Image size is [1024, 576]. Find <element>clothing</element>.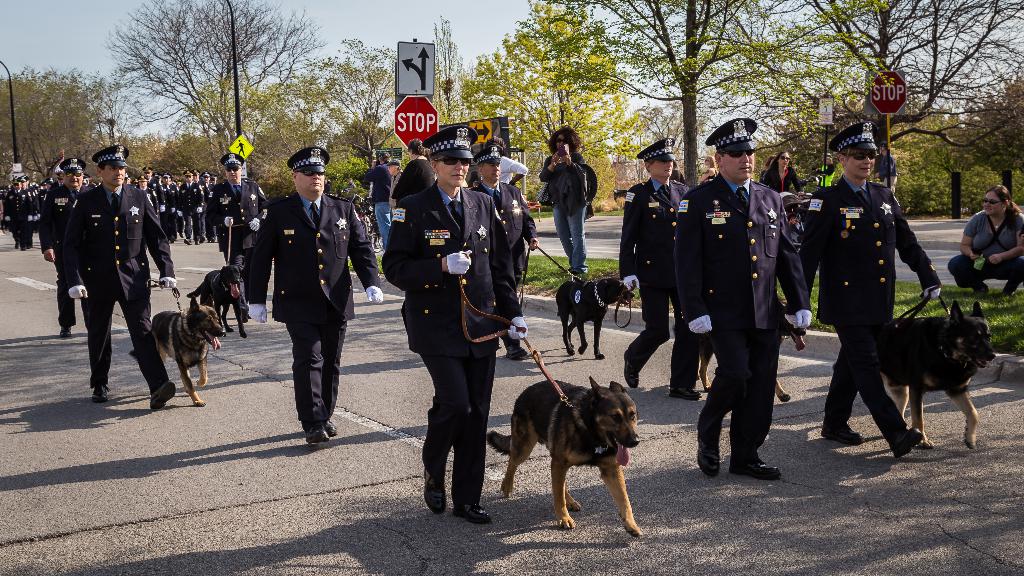
bbox=[548, 158, 593, 216].
